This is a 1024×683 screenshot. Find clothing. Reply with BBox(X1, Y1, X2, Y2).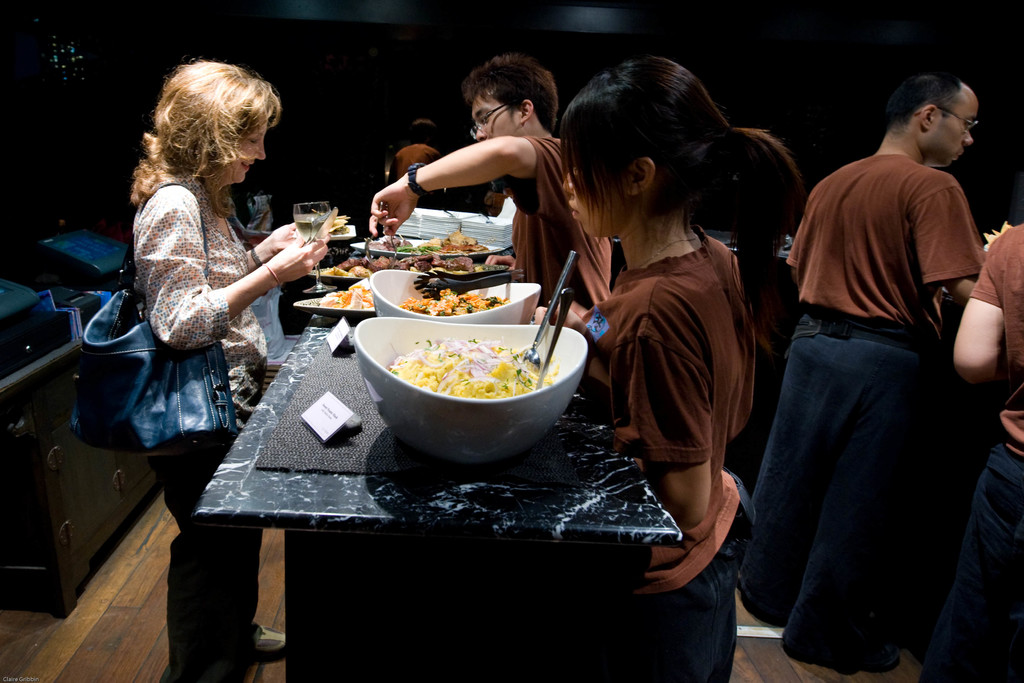
BBox(741, 142, 991, 657).
